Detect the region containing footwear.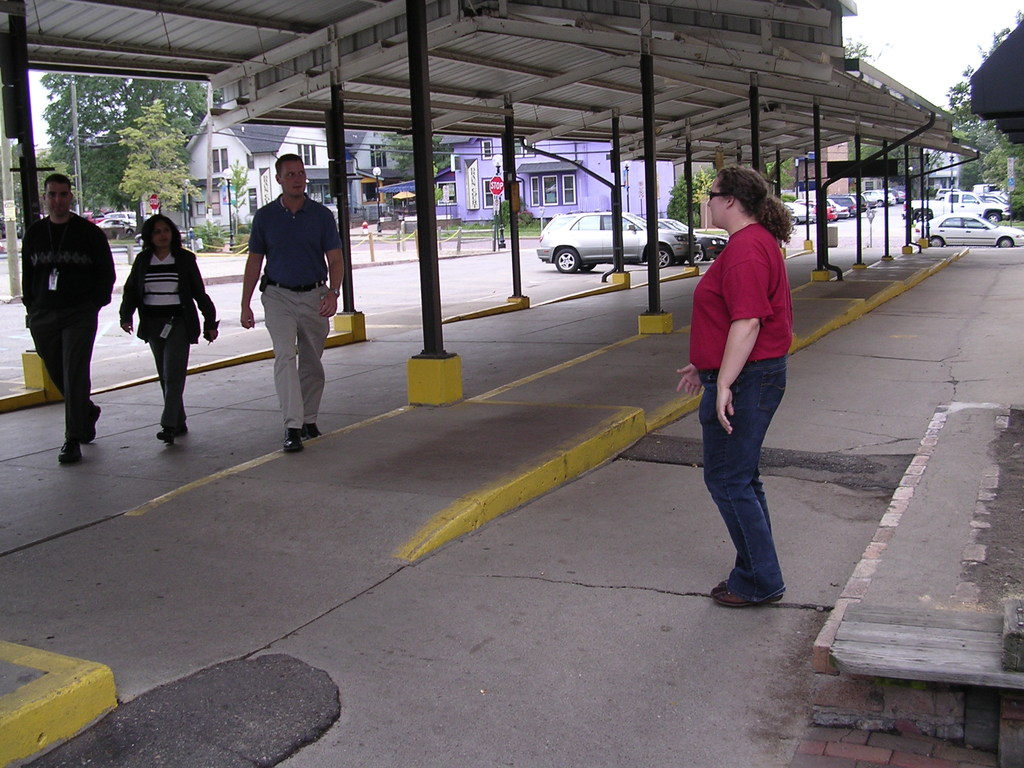
region(302, 424, 321, 438).
